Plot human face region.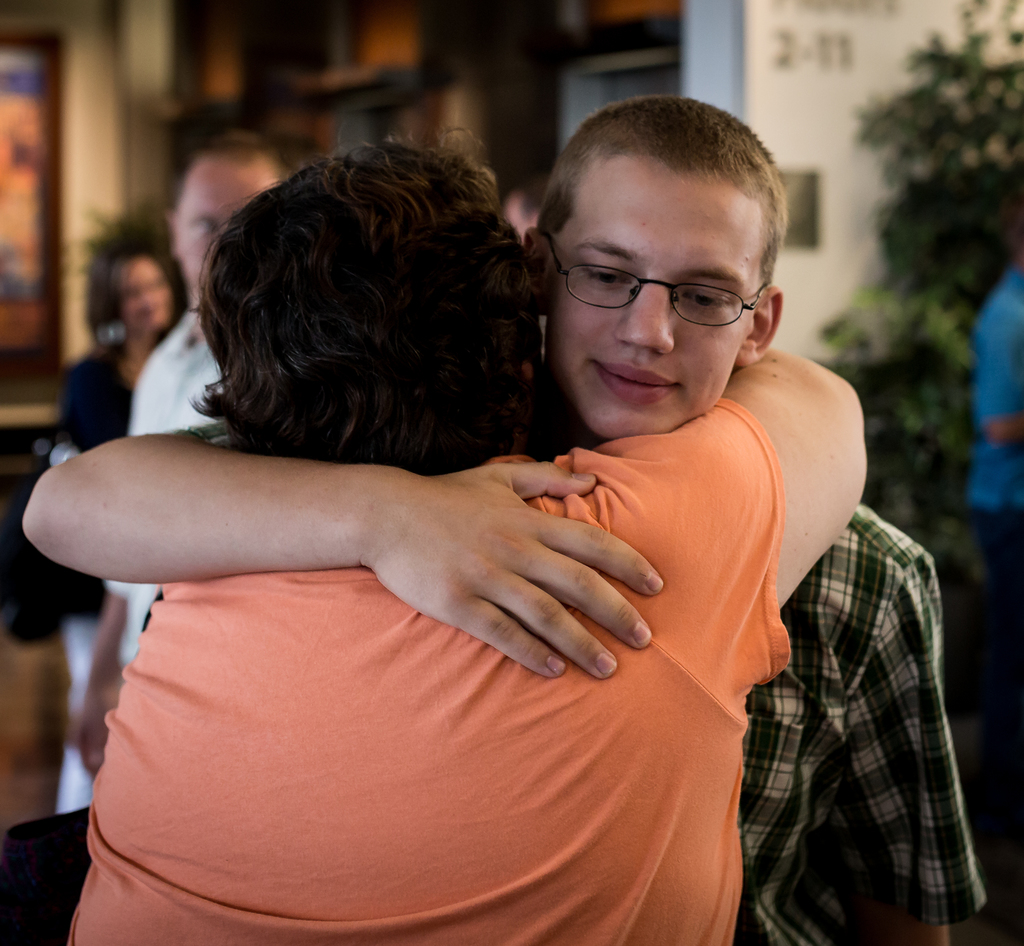
Plotted at locate(116, 256, 170, 329).
